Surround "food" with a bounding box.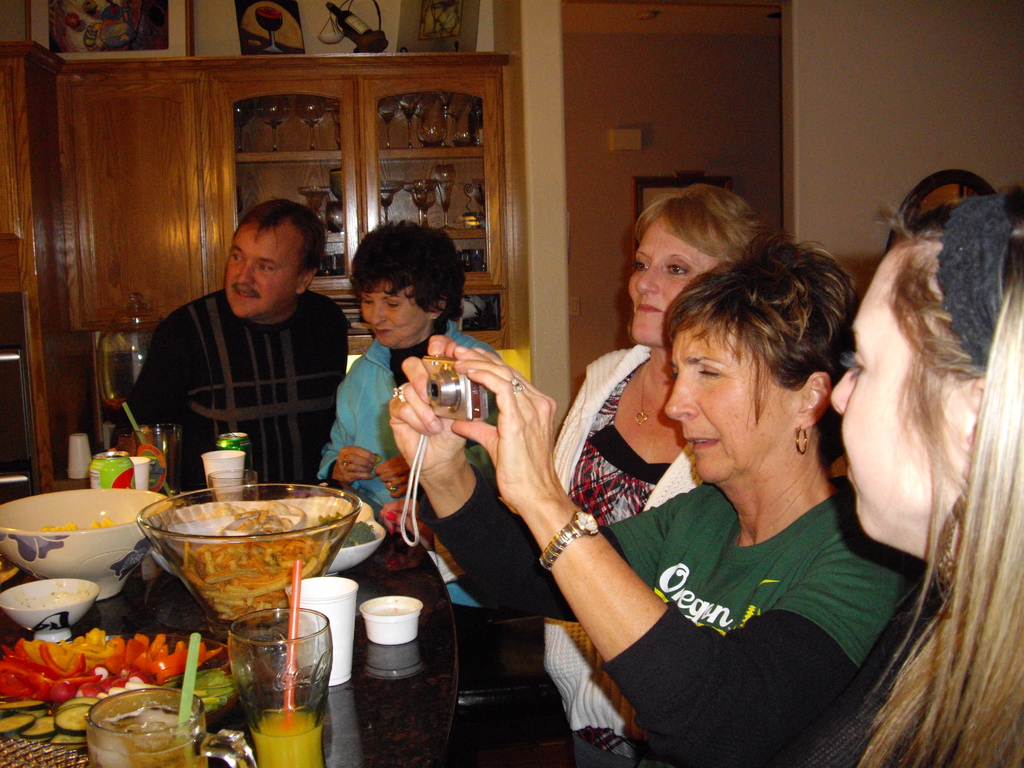
344 520 375 546.
